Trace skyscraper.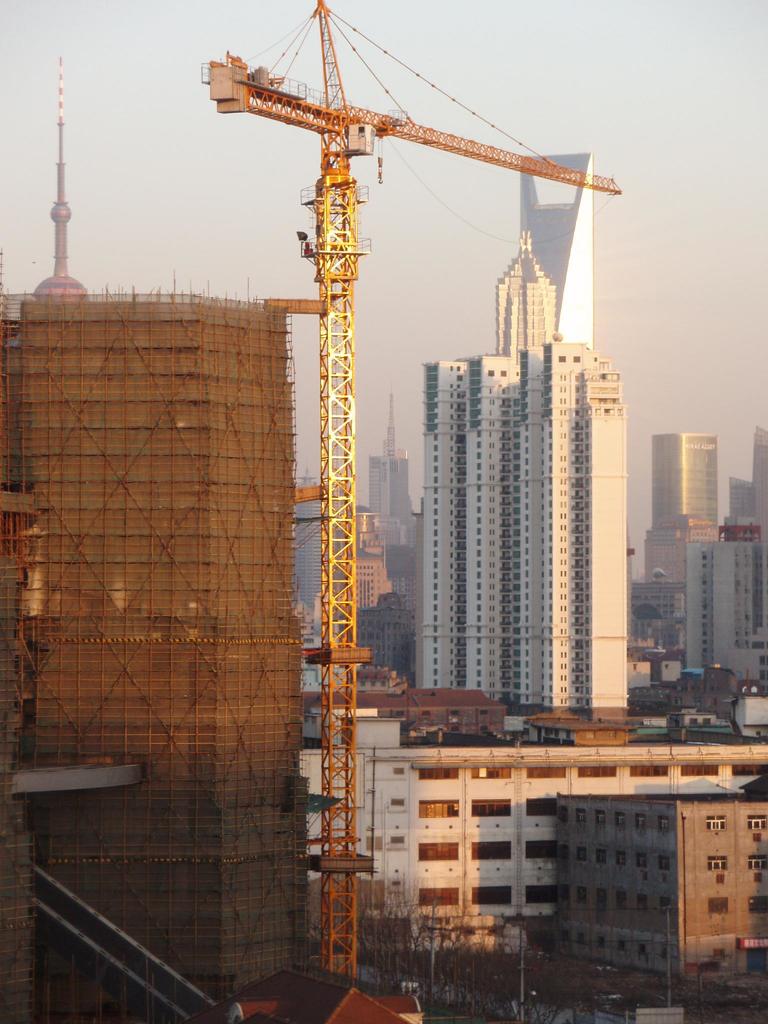
Traced to select_region(349, 537, 393, 598).
